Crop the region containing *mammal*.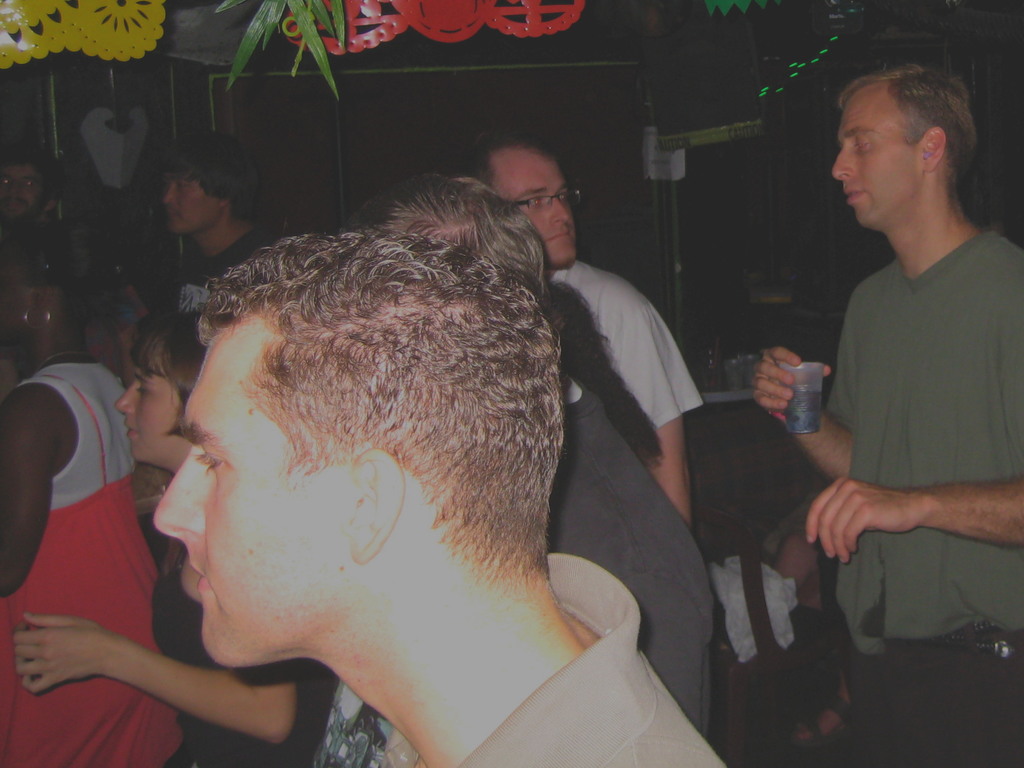
Crop region: 154,135,317,311.
